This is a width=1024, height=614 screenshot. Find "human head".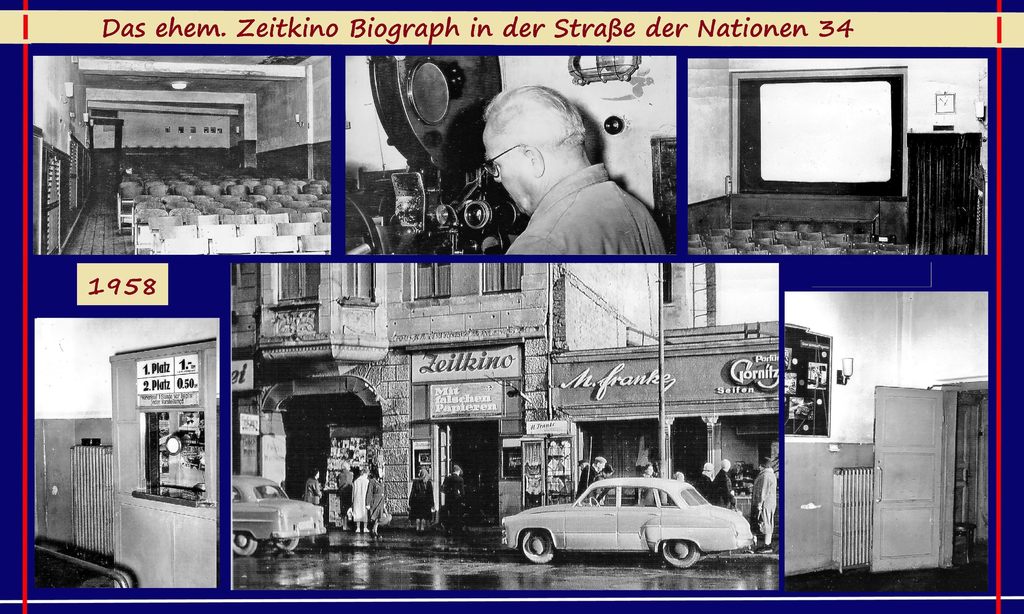
Bounding box: (x1=311, y1=467, x2=322, y2=480).
